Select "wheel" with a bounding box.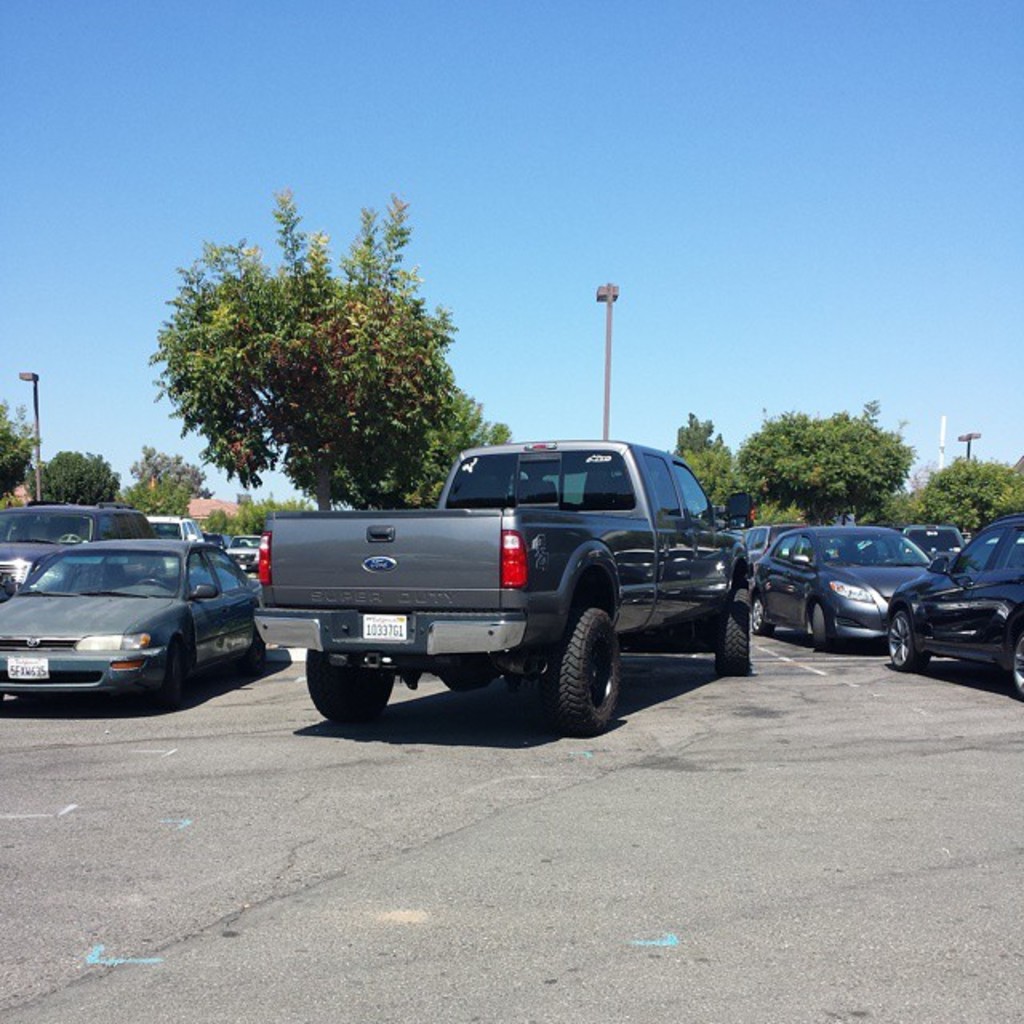
(left=886, top=613, right=923, bottom=670).
